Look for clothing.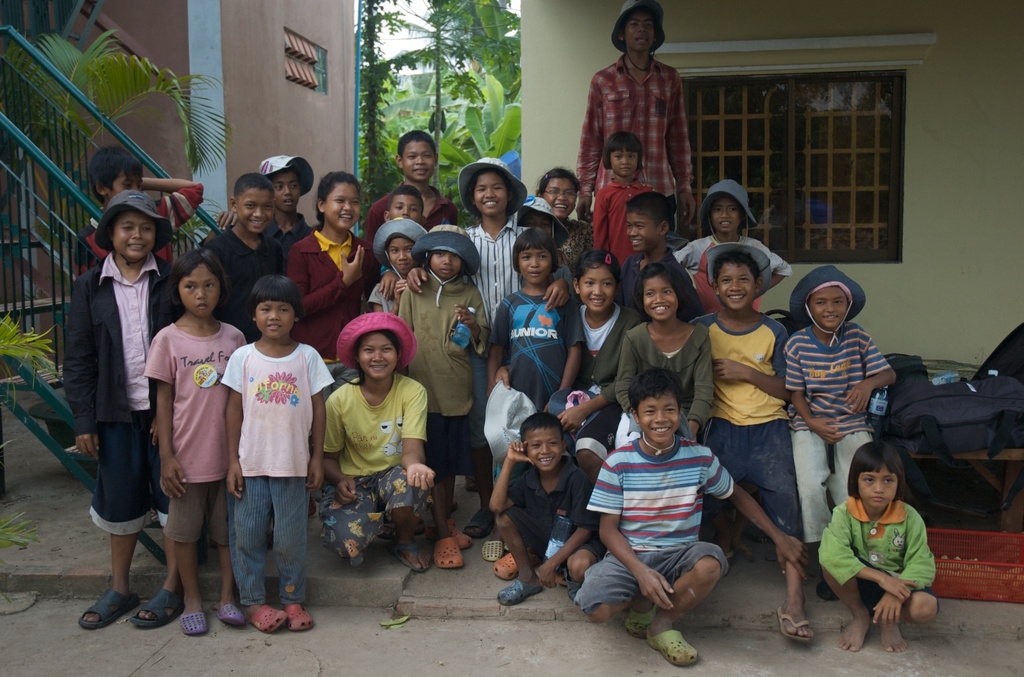
Found: locate(72, 254, 198, 529).
